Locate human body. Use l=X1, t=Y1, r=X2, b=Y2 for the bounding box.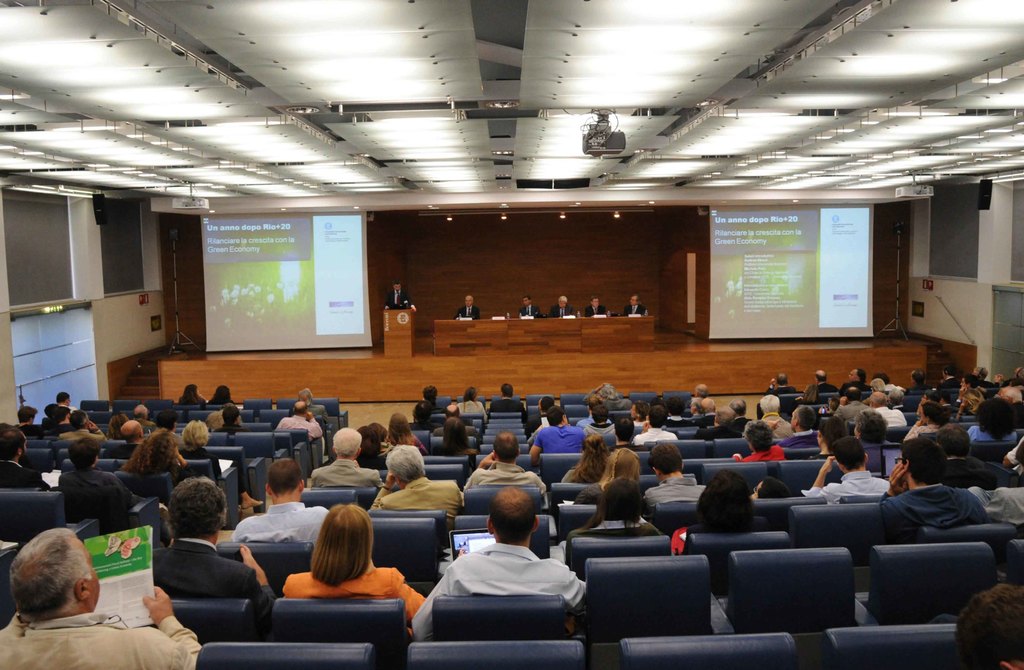
l=806, t=462, r=890, b=507.
